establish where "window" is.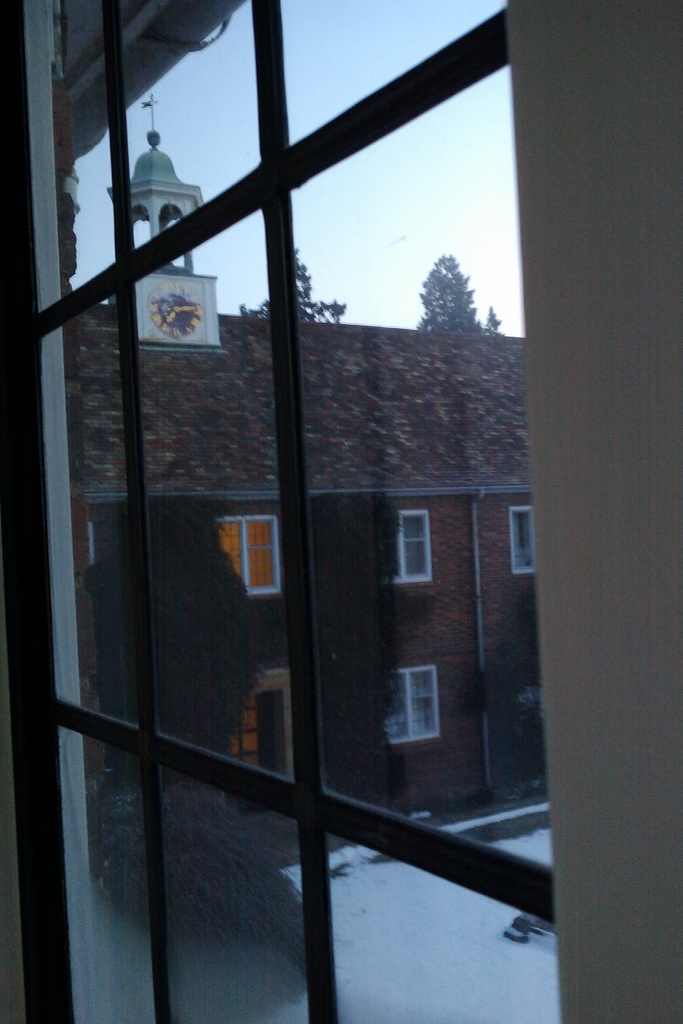
Established at region(497, 502, 534, 580).
